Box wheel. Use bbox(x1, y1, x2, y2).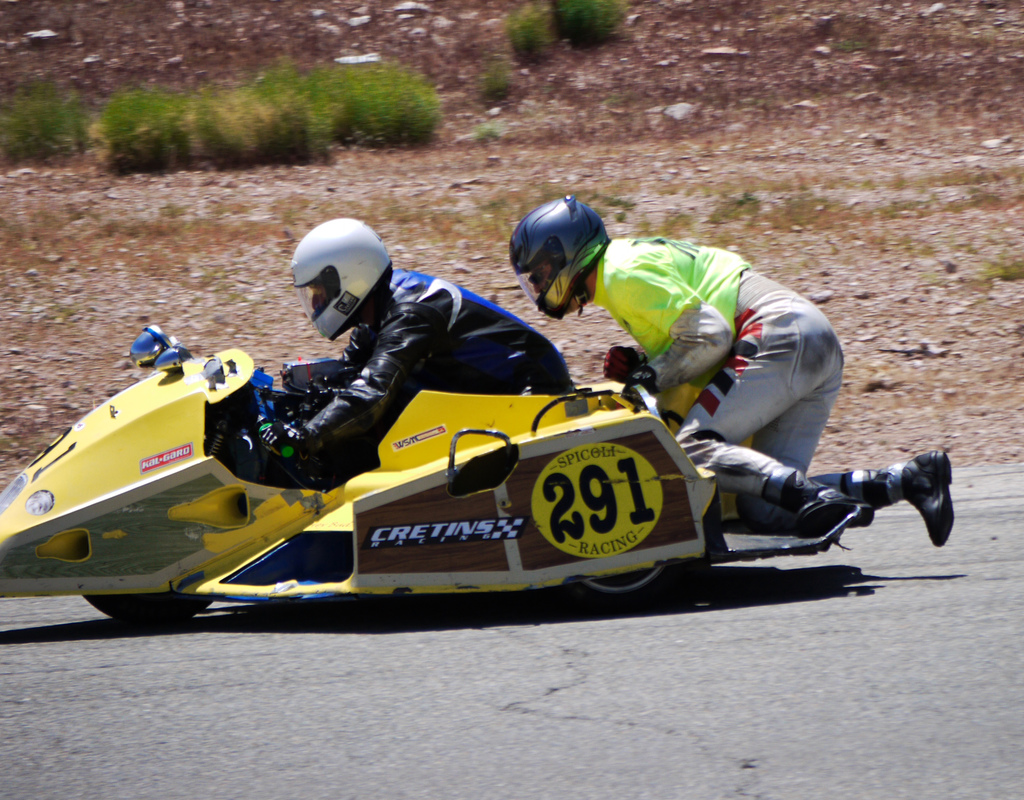
bbox(84, 589, 213, 626).
